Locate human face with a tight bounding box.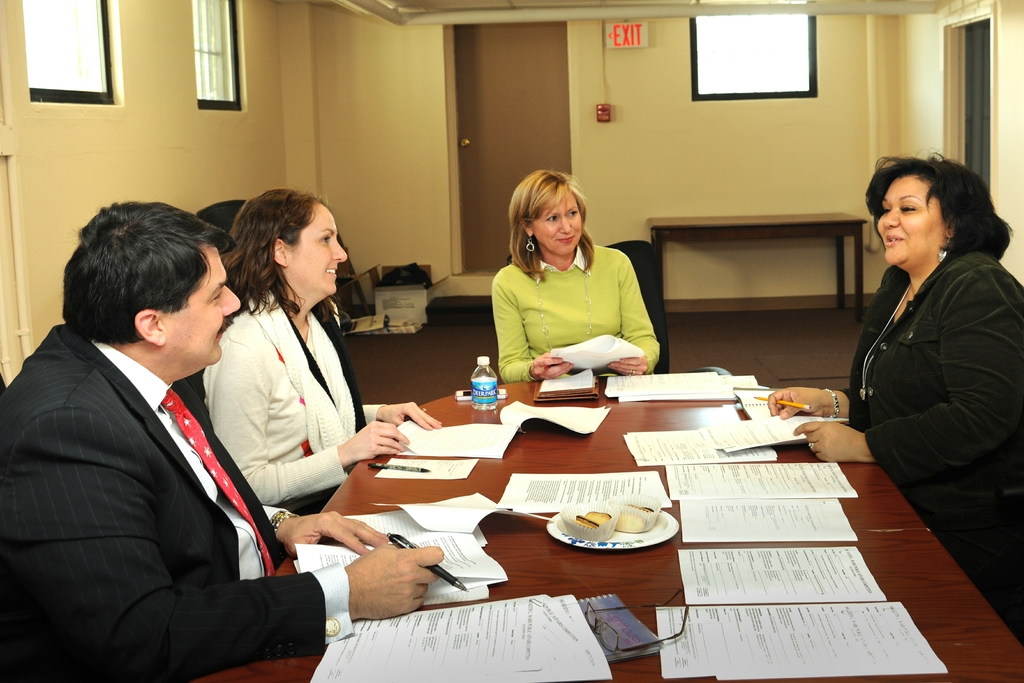
[287,199,349,297].
